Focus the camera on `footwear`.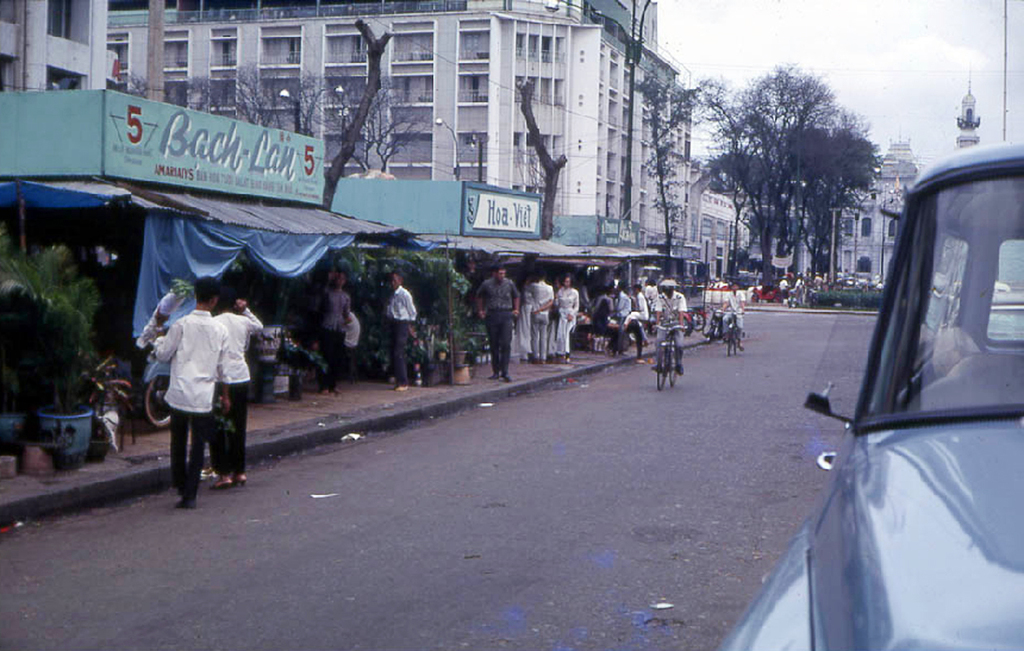
Focus region: l=320, t=388, r=329, b=396.
